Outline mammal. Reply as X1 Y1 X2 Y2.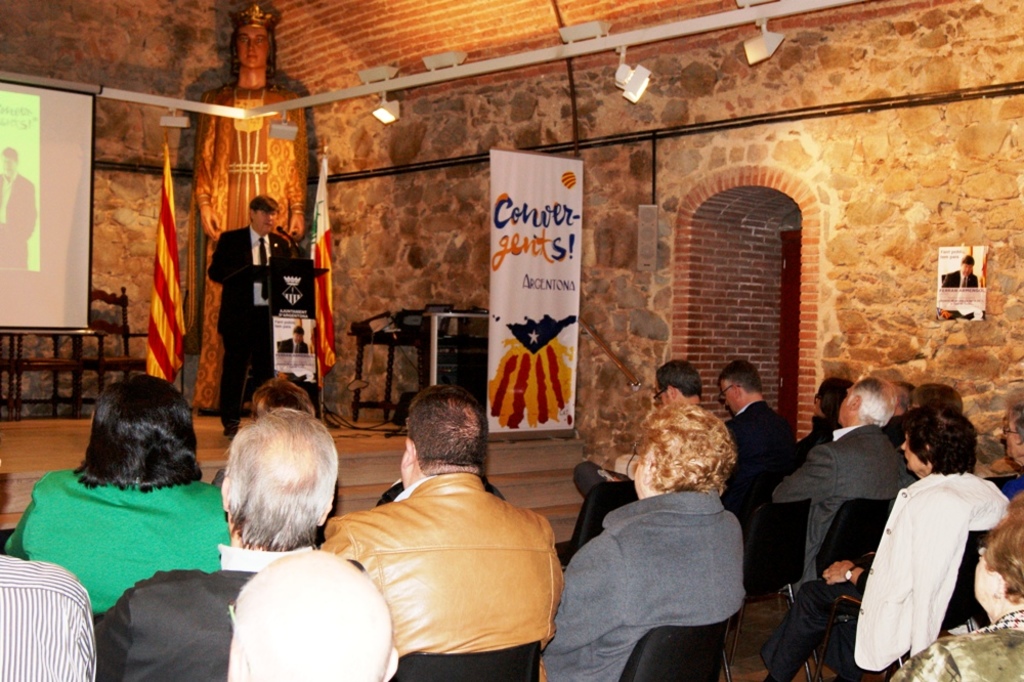
195 0 310 414.
